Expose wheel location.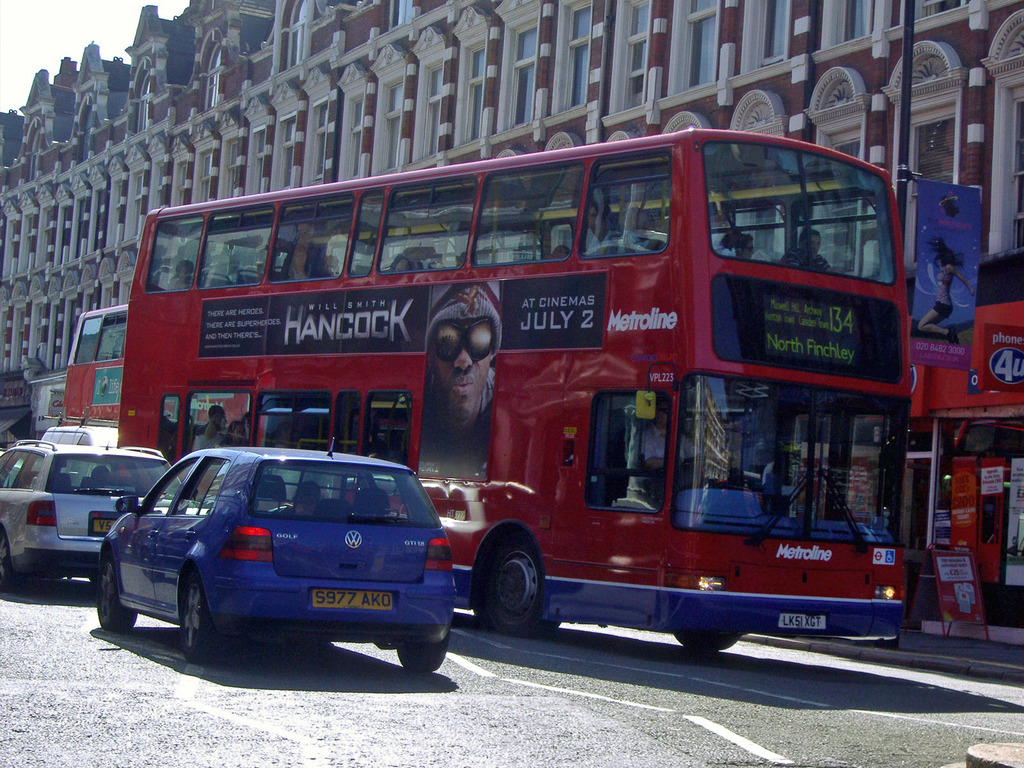
Exposed at pyautogui.locateOnScreen(152, 571, 214, 659).
